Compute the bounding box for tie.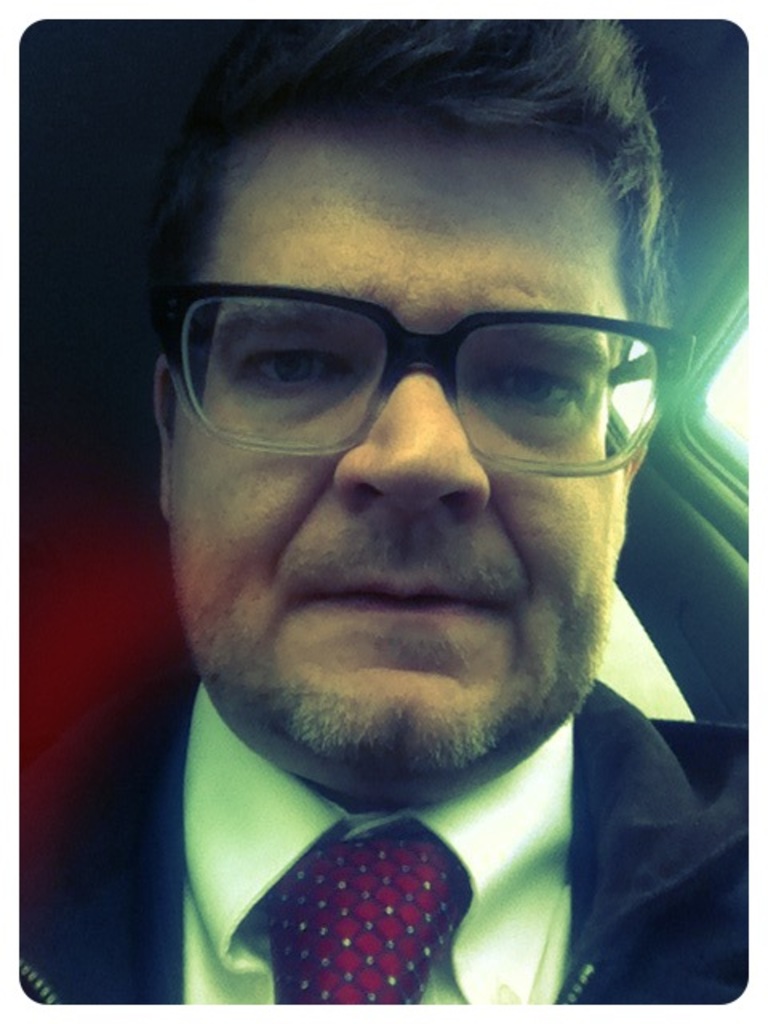
{"left": 259, "top": 822, "right": 466, "bottom": 1013}.
